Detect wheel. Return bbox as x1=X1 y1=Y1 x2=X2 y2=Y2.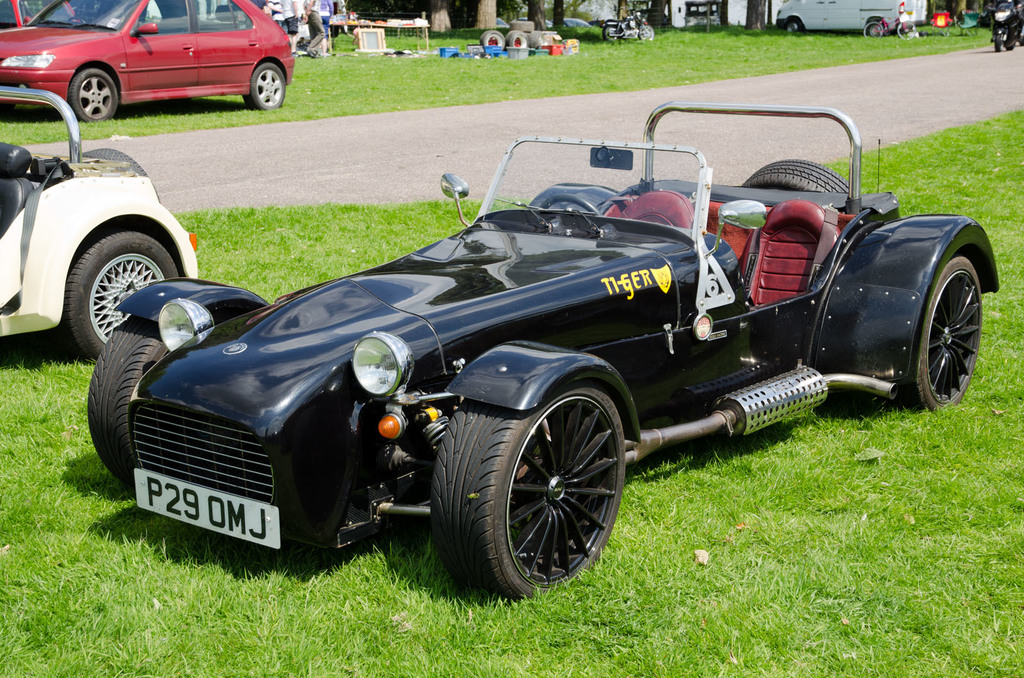
x1=65 y1=232 x2=176 y2=361.
